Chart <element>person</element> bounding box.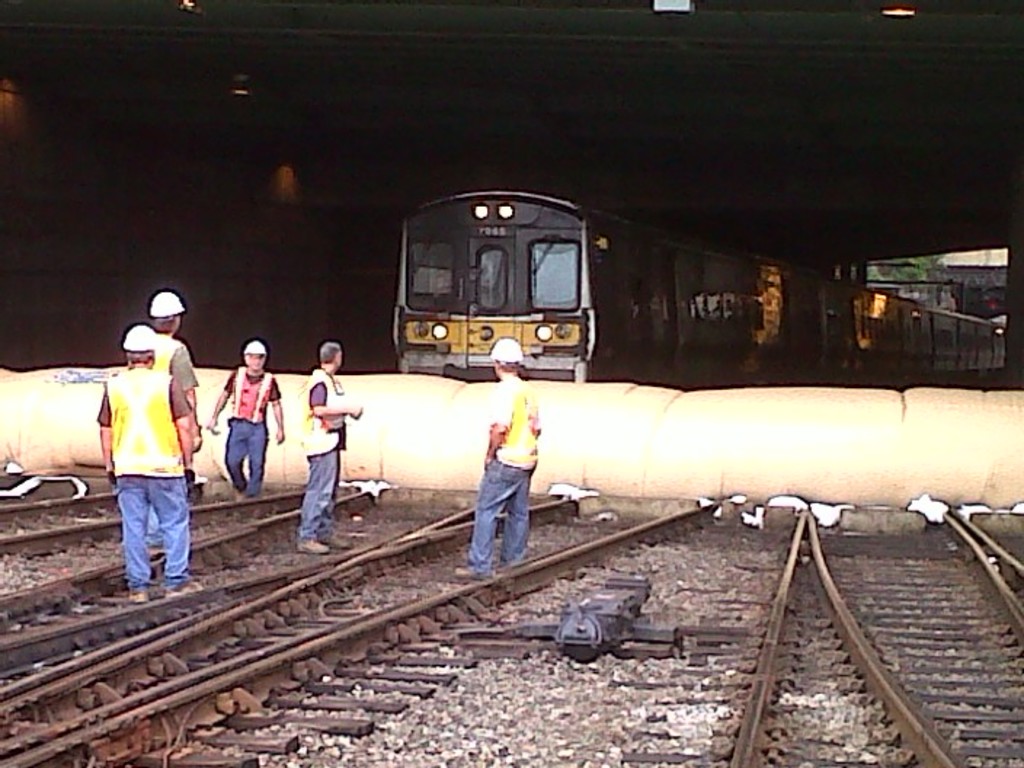
Charted: x1=124, y1=291, x2=208, y2=506.
